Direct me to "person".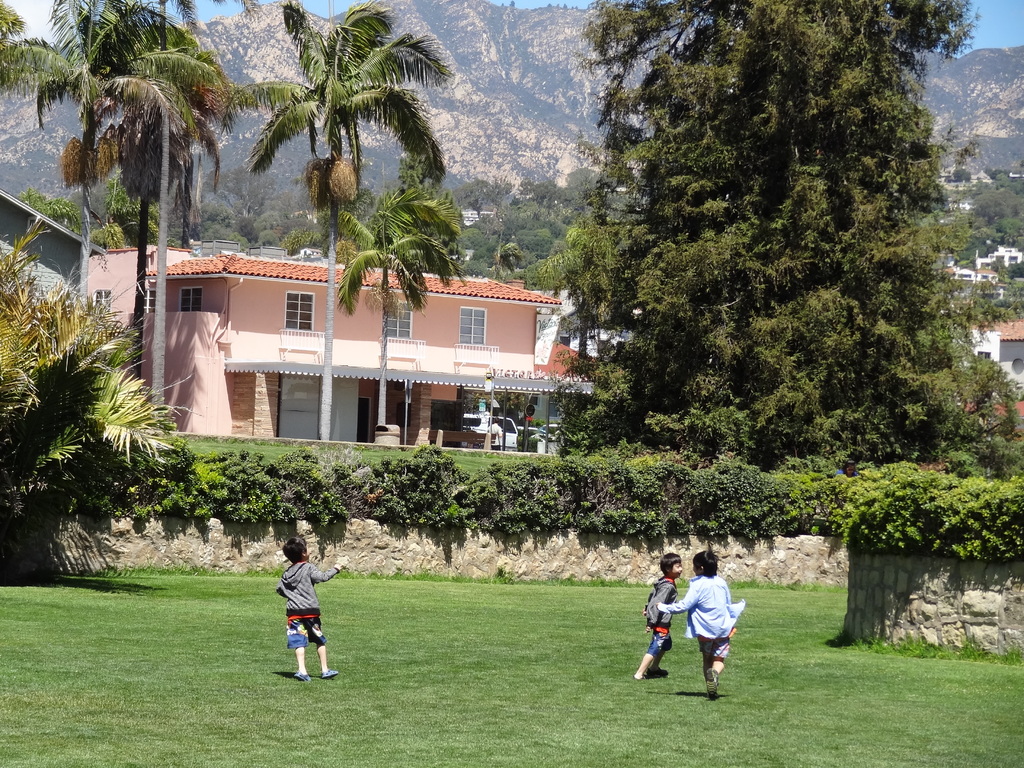
Direction: {"x1": 633, "y1": 553, "x2": 682, "y2": 681}.
